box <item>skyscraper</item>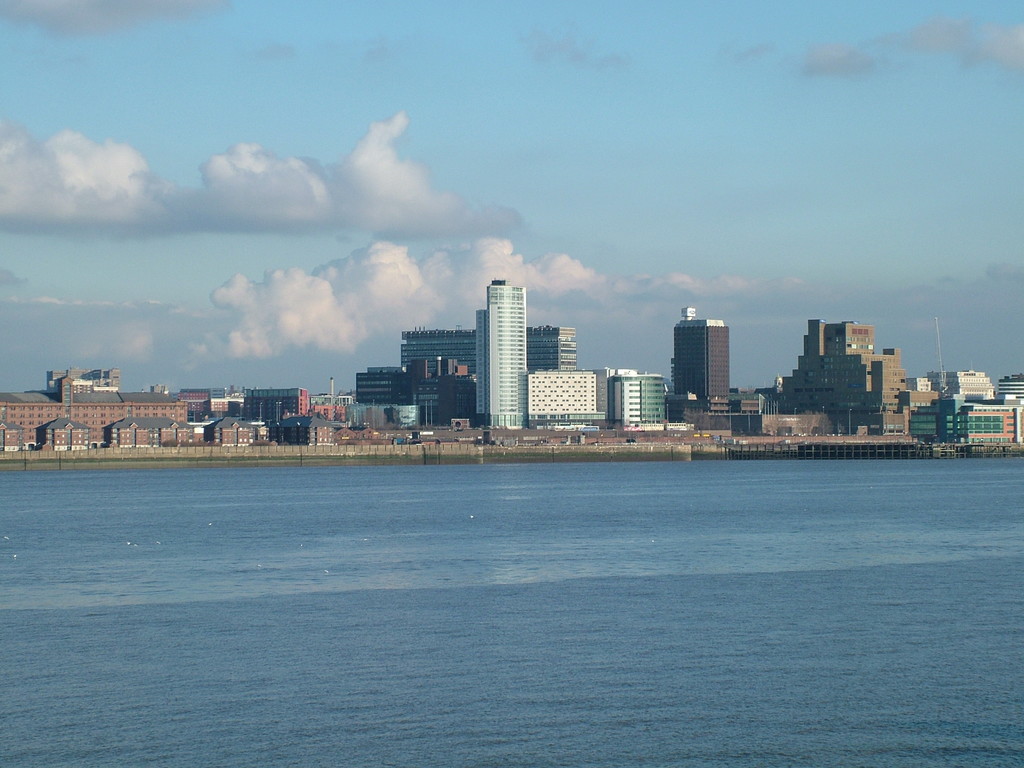
region(664, 299, 747, 397)
